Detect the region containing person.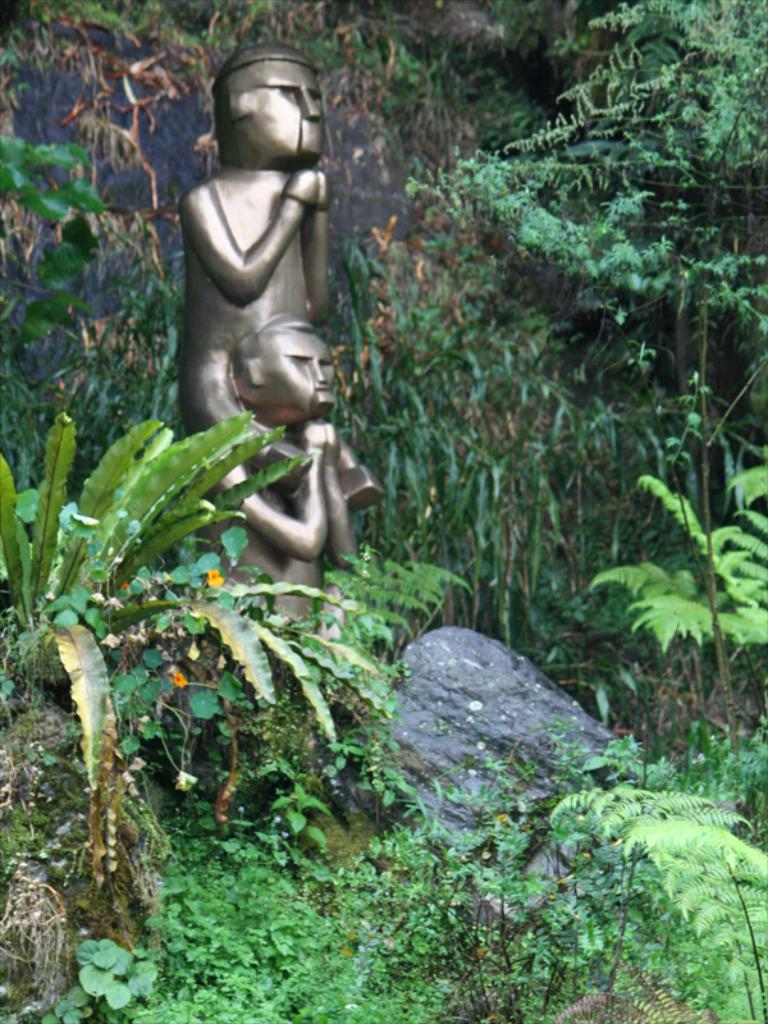
box(170, 24, 417, 600).
